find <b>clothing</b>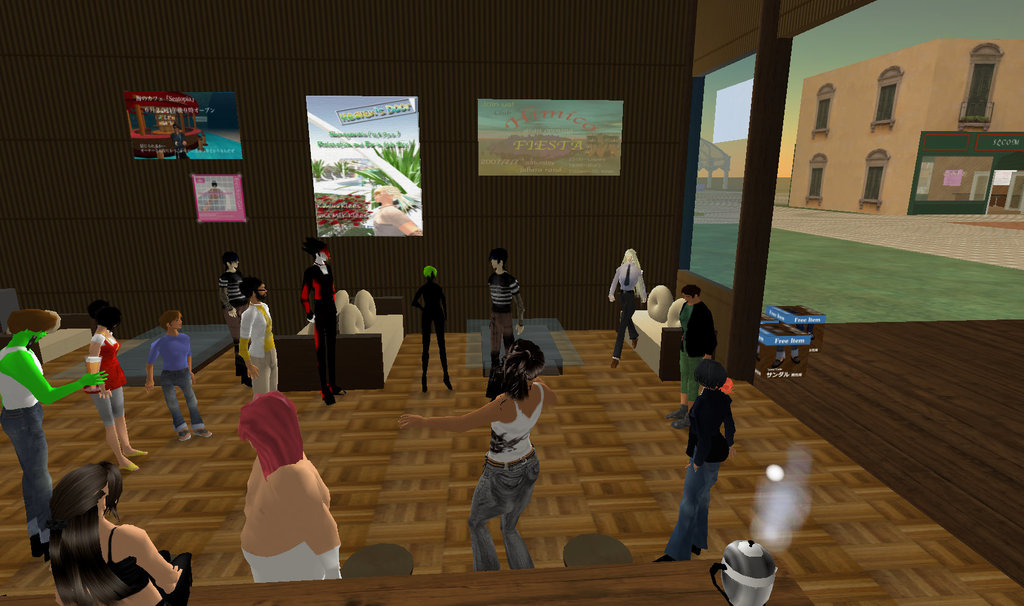
BBox(232, 448, 357, 593)
